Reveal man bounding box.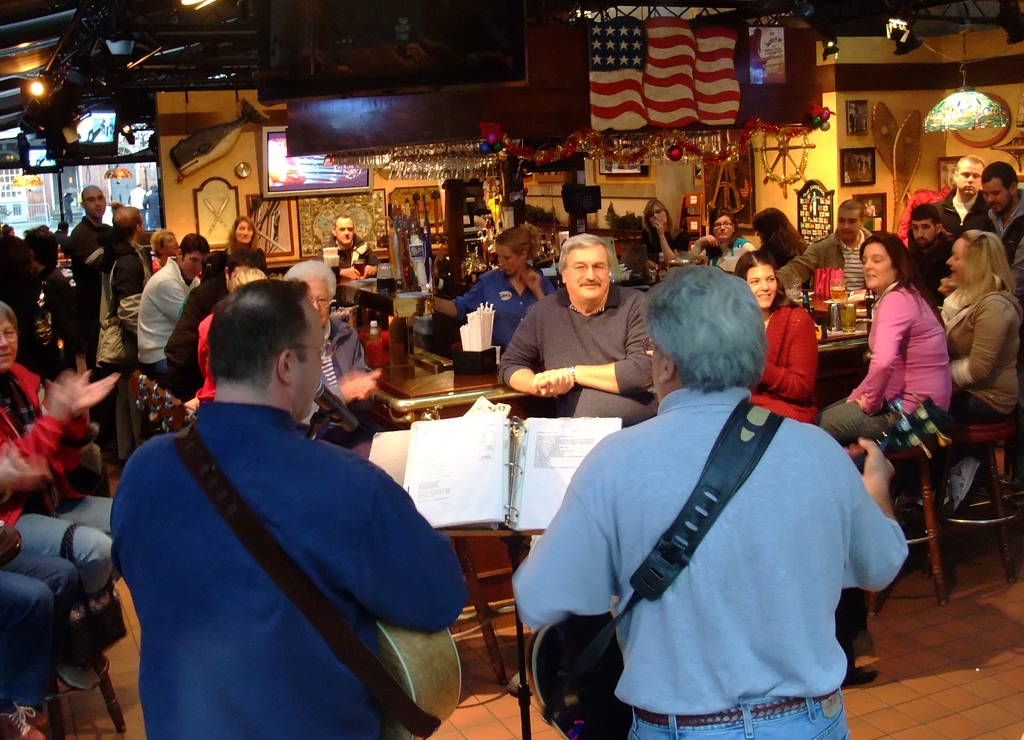
Revealed: crop(964, 159, 1023, 481).
